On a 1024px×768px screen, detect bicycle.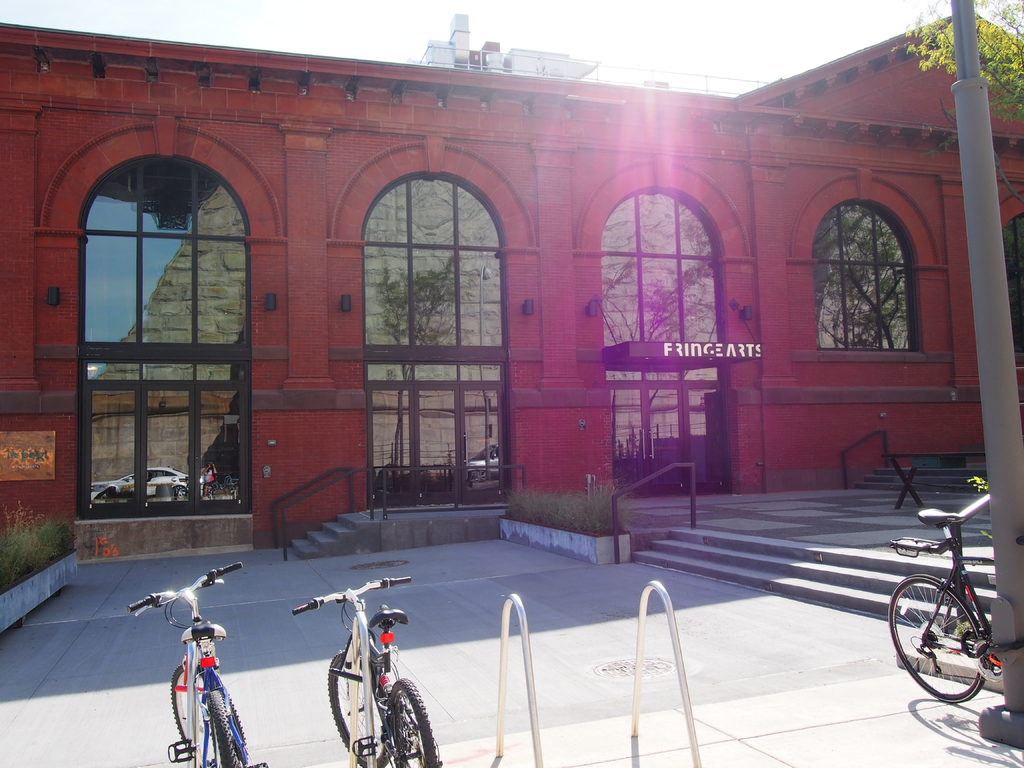
<bbox>137, 573, 250, 762</bbox>.
